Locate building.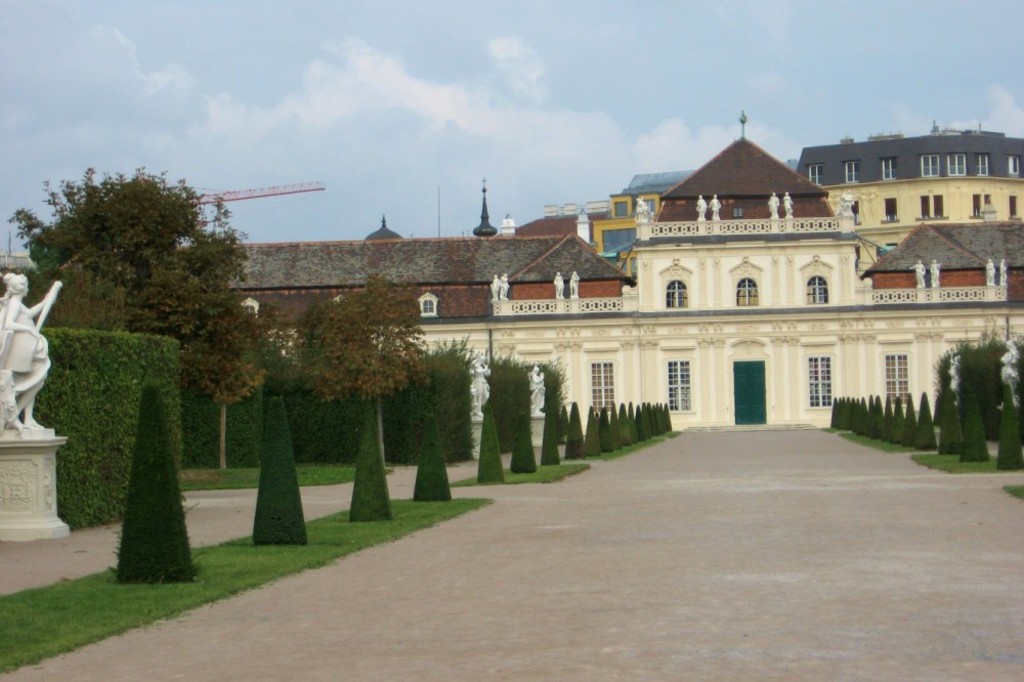
Bounding box: crop(588, 191, 664, 272).
